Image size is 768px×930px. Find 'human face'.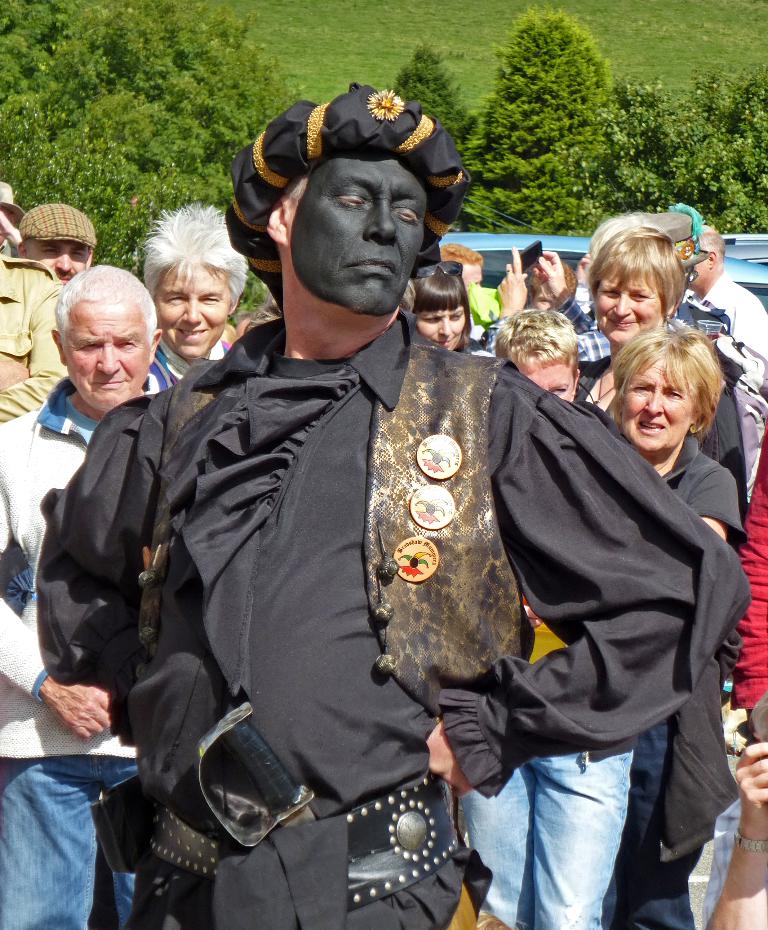
[x1=599, y1=276, x2=665, y2=332].
